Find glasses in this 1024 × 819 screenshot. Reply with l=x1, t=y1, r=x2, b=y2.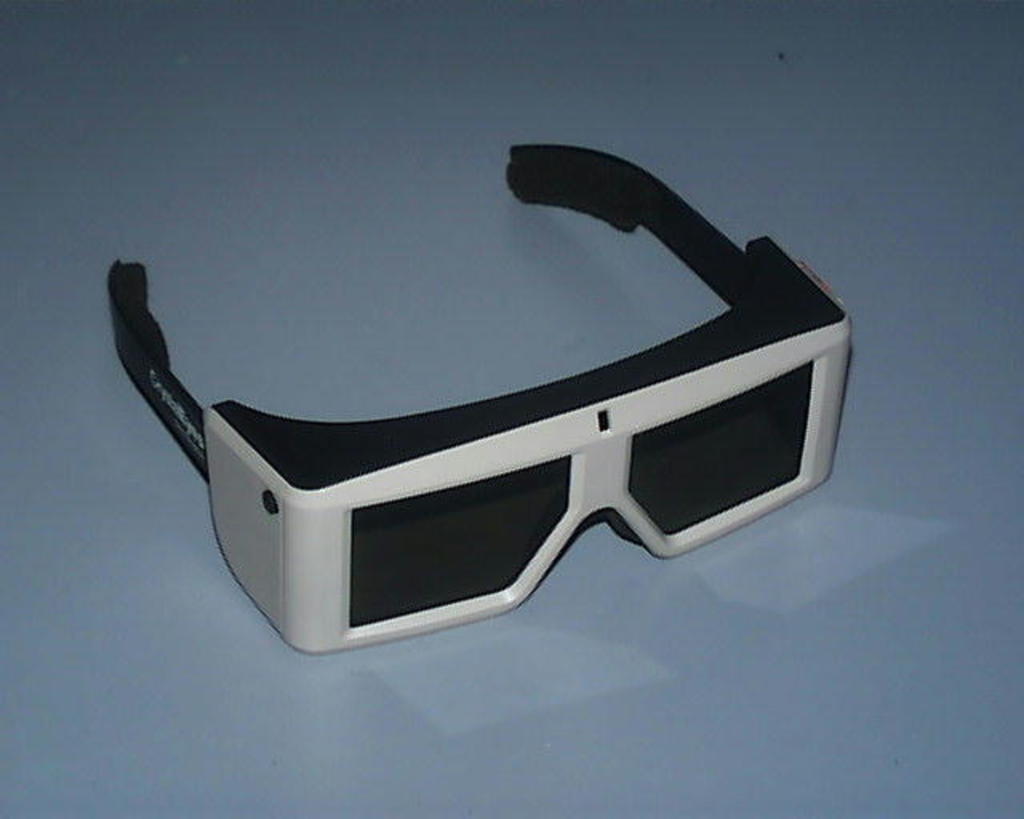
l=112, t=147, r=851, b=656.
